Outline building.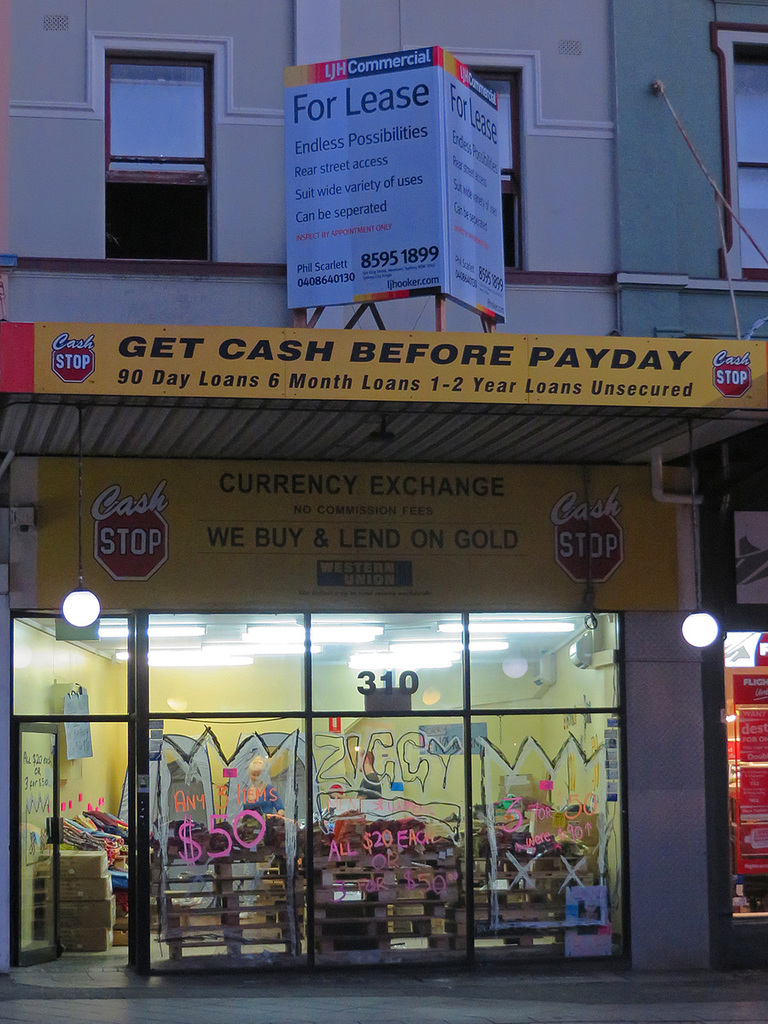
Outline: BBox(605, 0, 767, 962).
